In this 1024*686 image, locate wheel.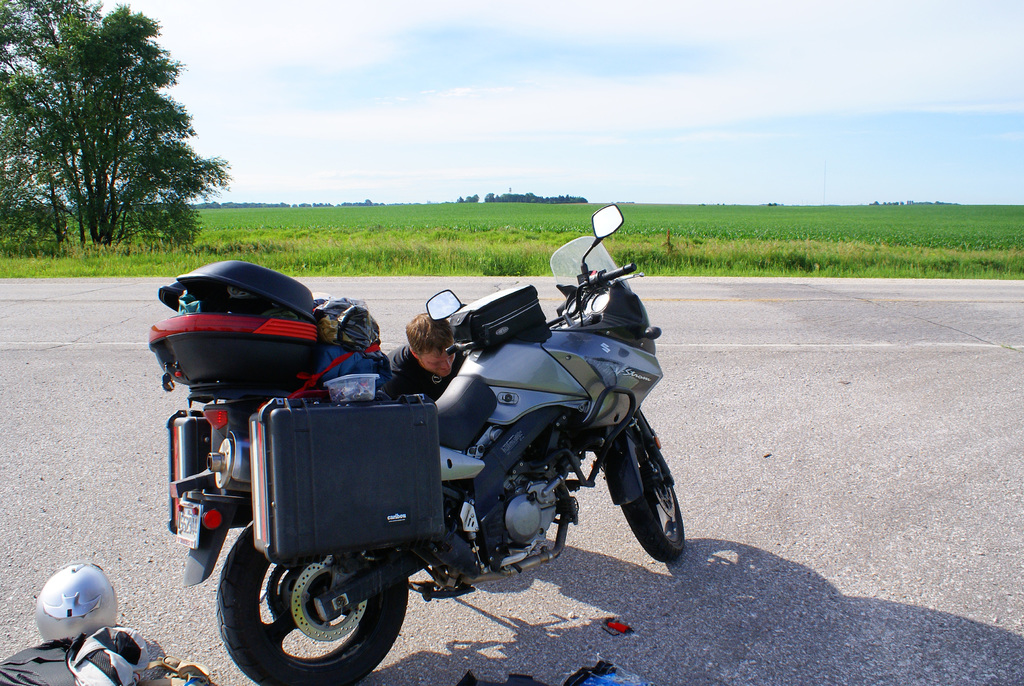
Bounding box: 623:449:687:558.
